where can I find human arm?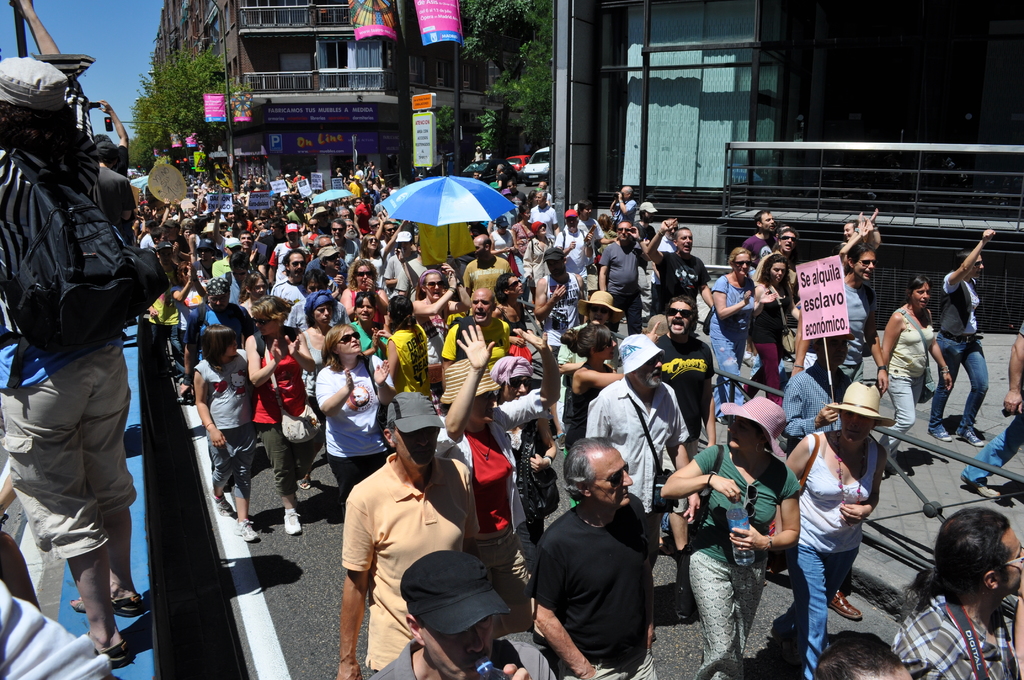
You can find it at left=339, top=251, right=365, bottom=285.
